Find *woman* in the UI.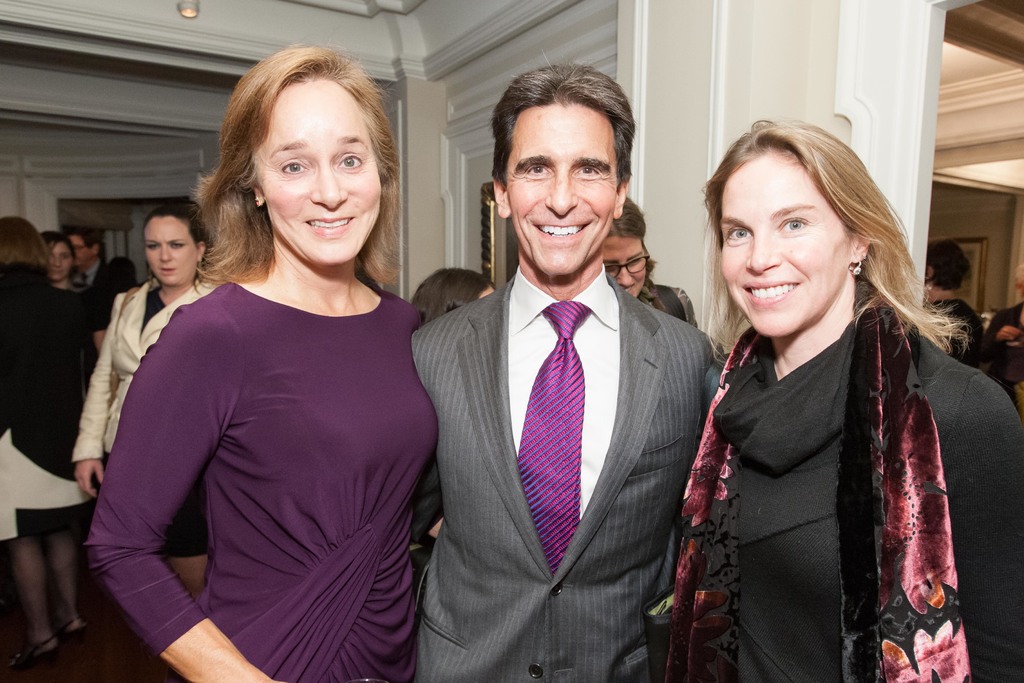
UI element at 42,231,89,336.
